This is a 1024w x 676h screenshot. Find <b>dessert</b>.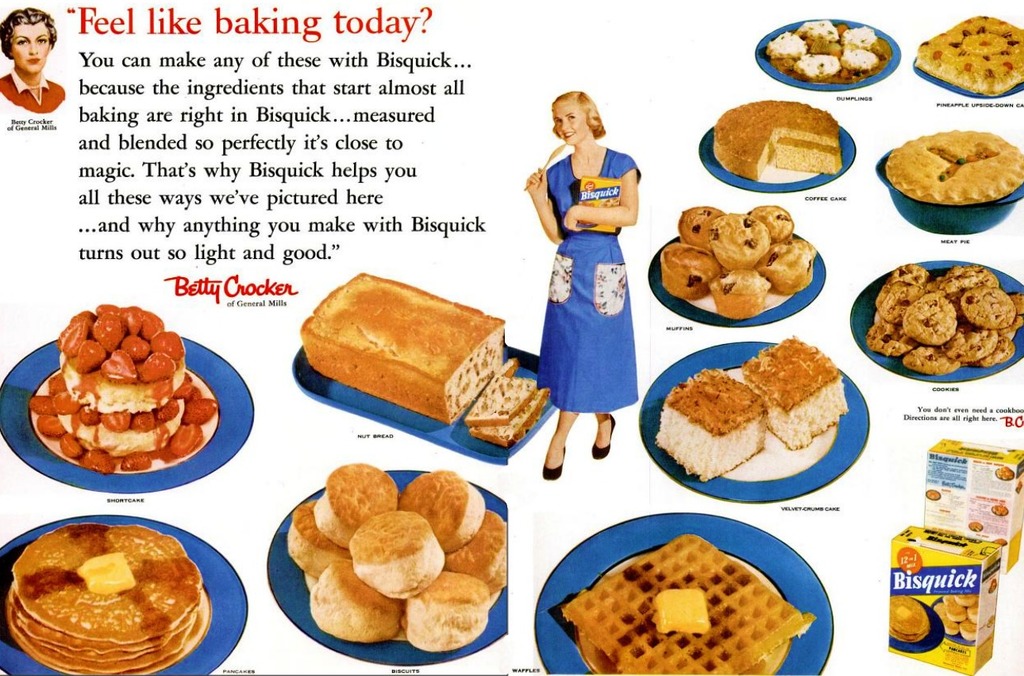
Bounding box: pyautogui.locateOnScreen(706, 265, 764, 319).
